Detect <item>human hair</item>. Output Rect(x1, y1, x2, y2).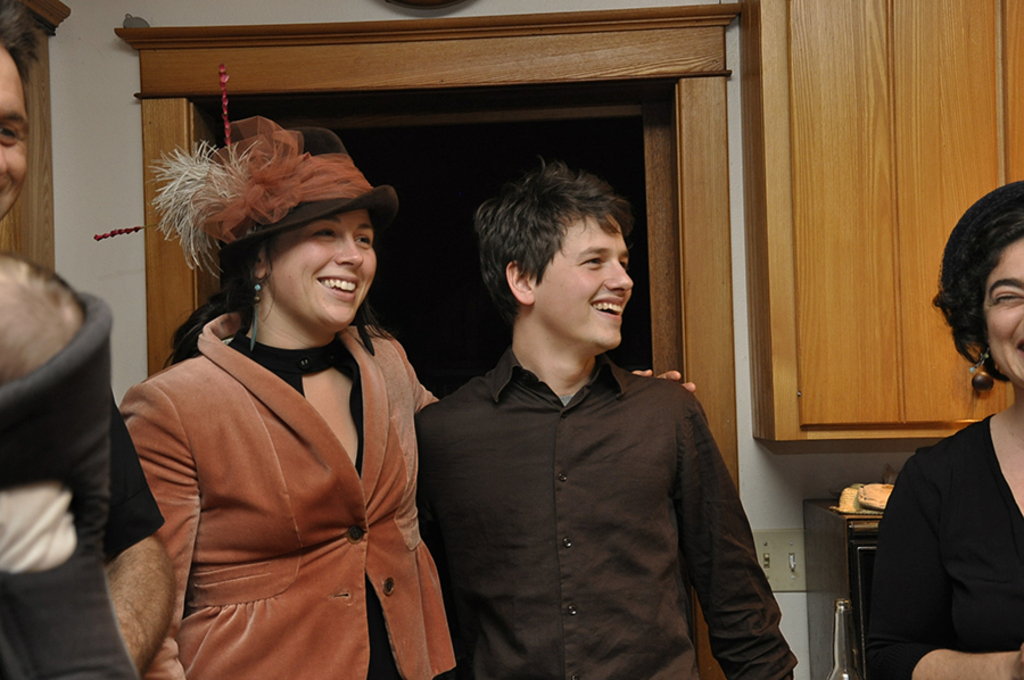
Rect(151, 238, 387, 368).
